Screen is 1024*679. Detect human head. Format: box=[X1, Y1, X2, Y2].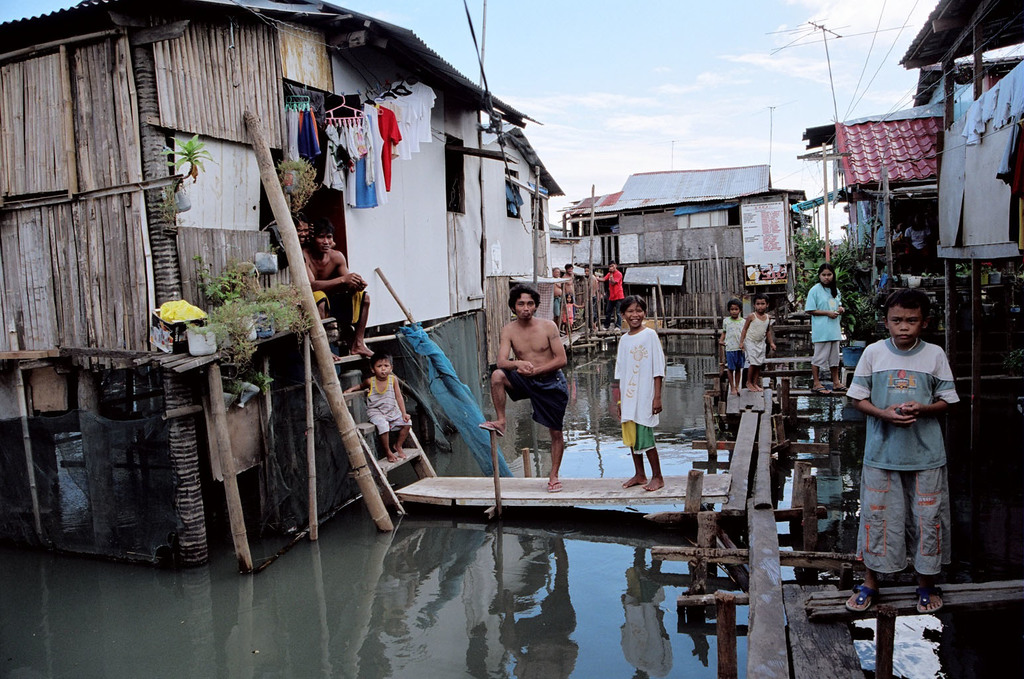
box=[727, 298, 741, 319].
